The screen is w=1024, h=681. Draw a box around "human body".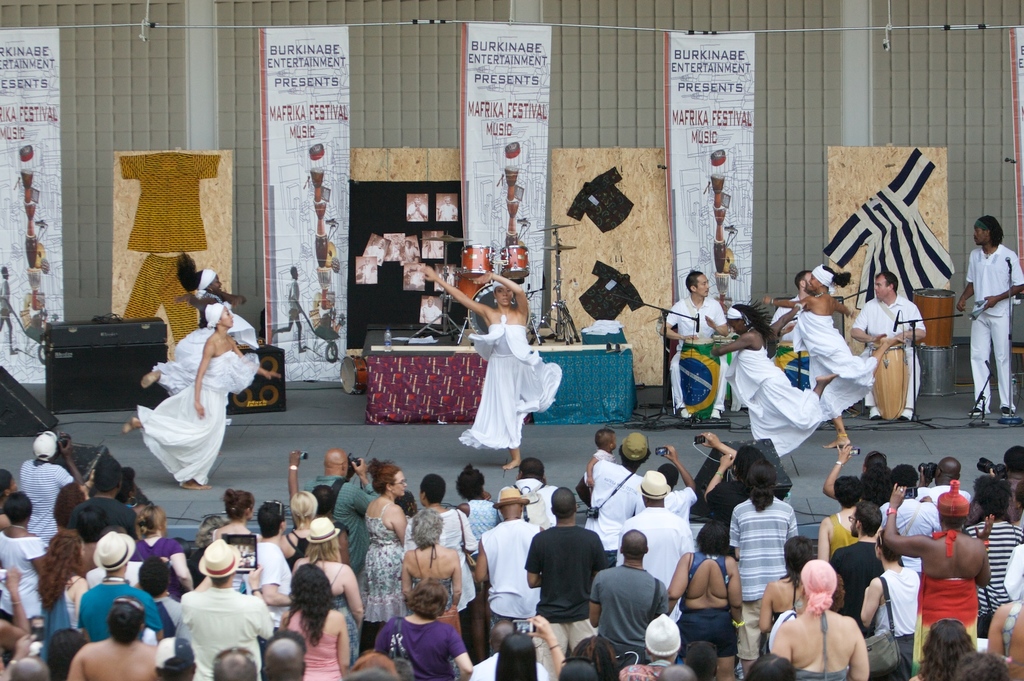
752:255:888:458.
